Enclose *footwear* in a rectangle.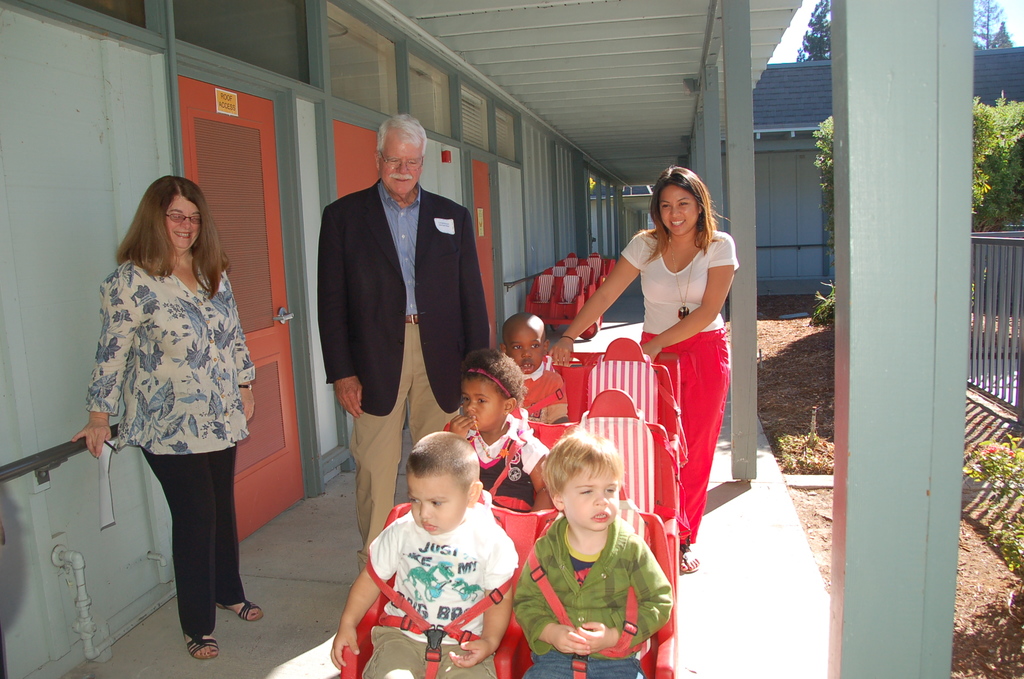
bbox=(675, 536, 696, 573).
